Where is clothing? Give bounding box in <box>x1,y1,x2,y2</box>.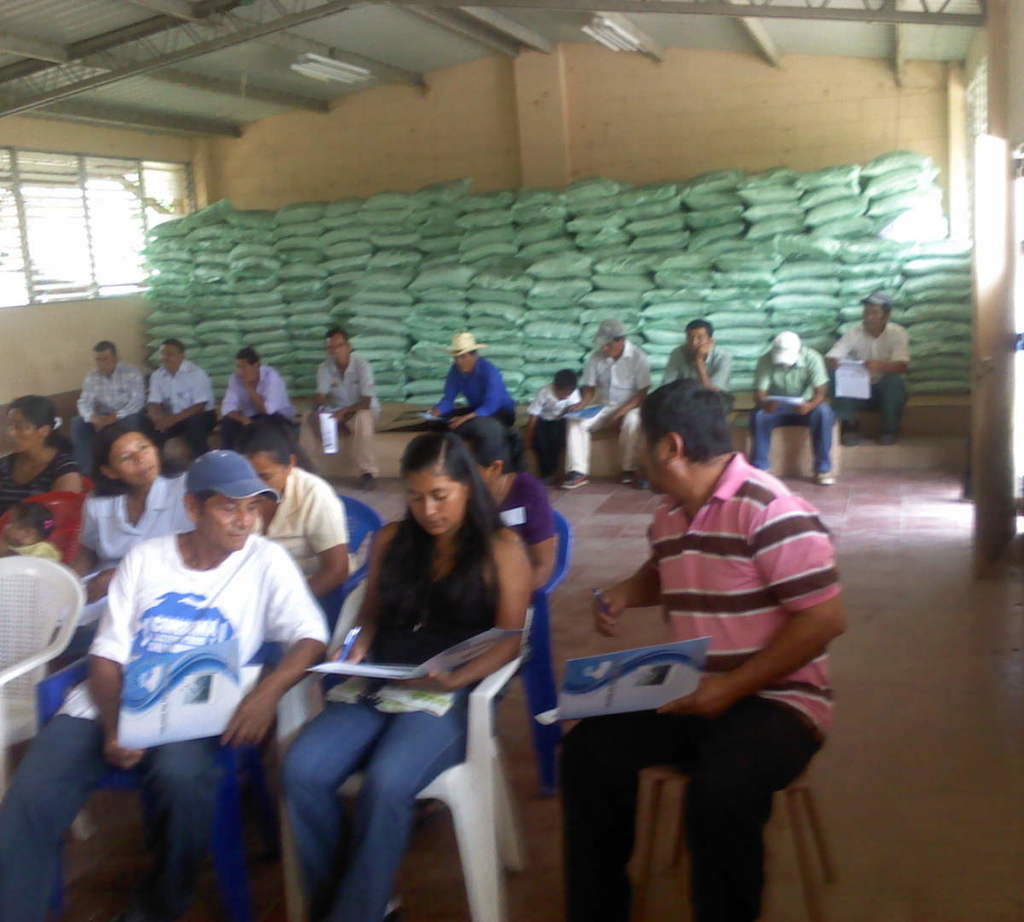
<box>557,446,847,921</box>.
